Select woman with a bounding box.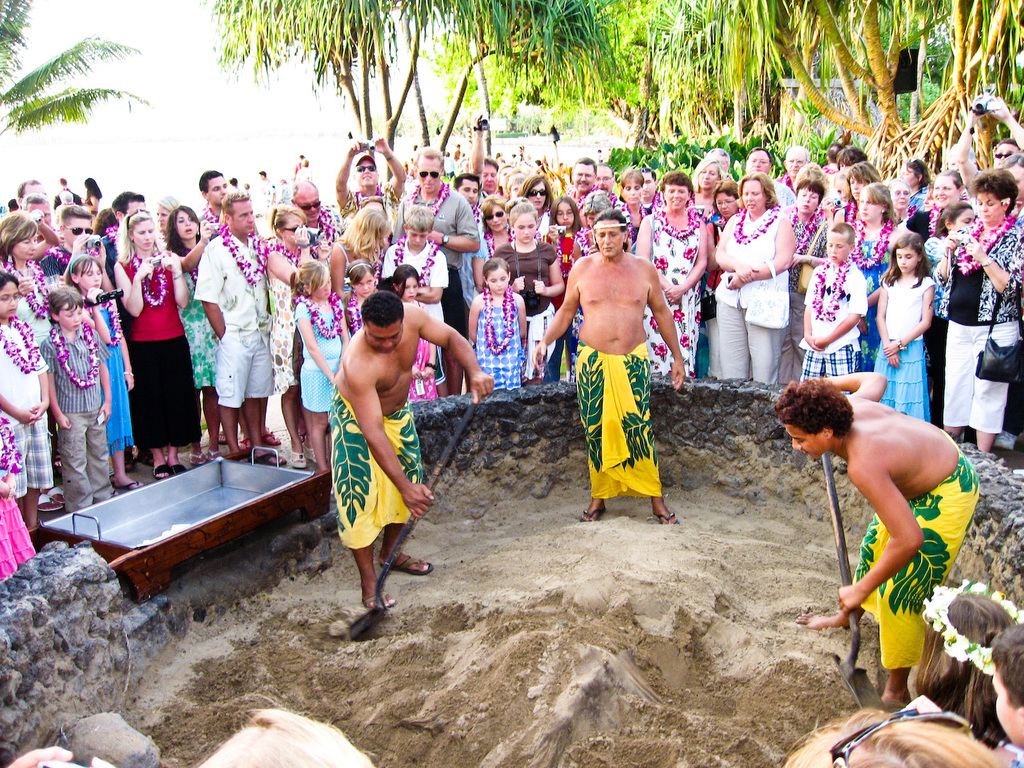
BBox(840, 159, 897, 234).
